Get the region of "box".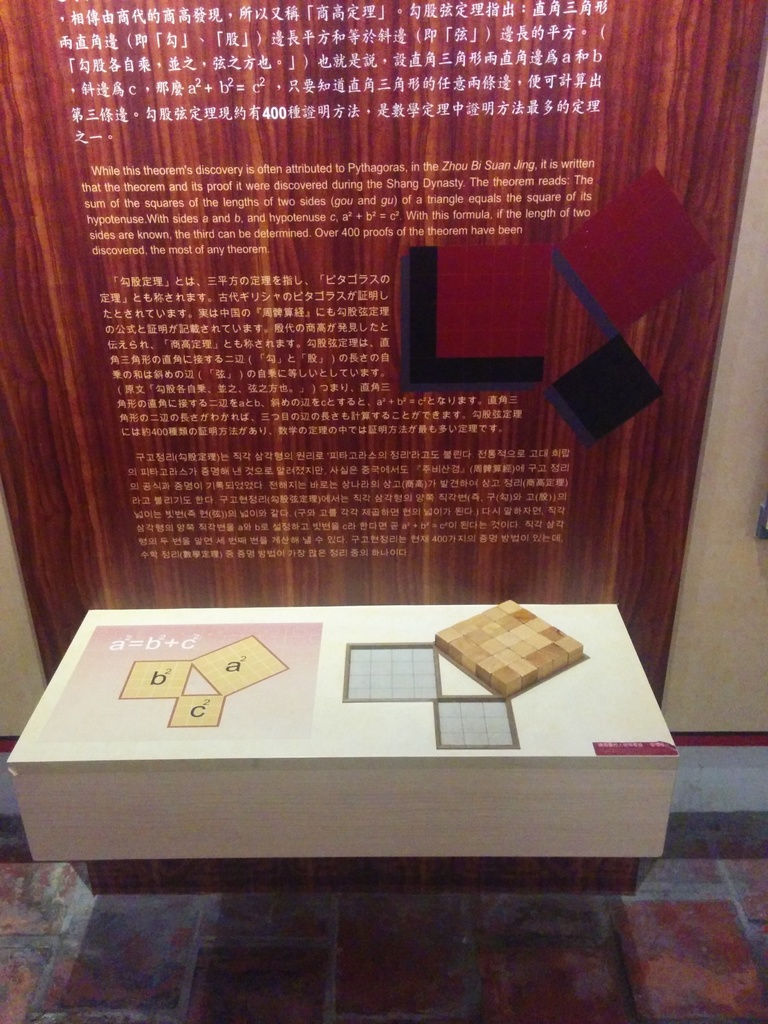
BBox(3, 604, 676, 859).
